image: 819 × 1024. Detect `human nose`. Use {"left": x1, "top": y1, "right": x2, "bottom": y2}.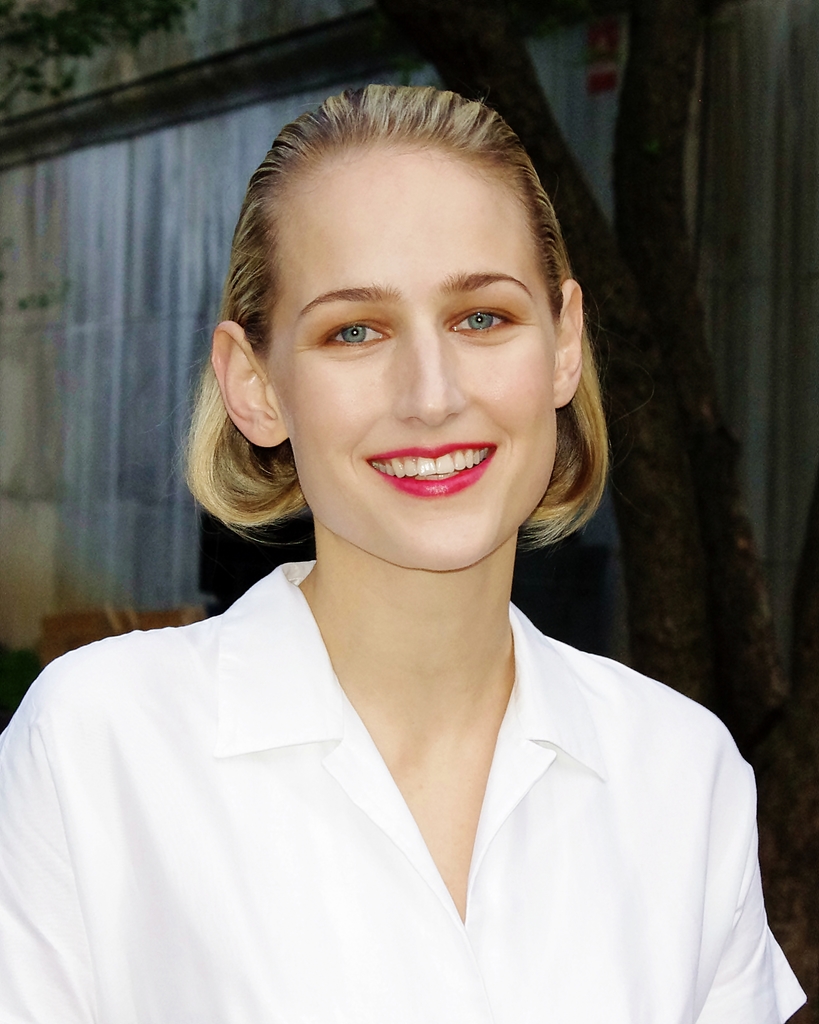
{"left": 384, "top": 307, "right": 467, "bottom": 428}.
